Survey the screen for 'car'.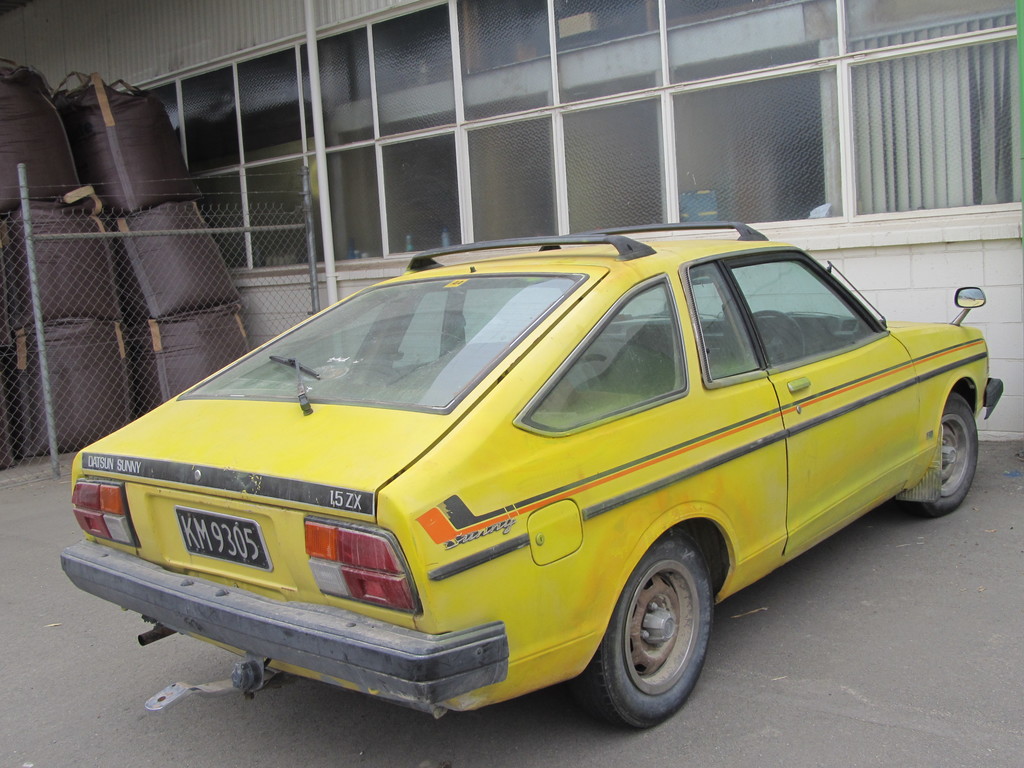
Survey found: BBox(54, 227, 1012, 741).
